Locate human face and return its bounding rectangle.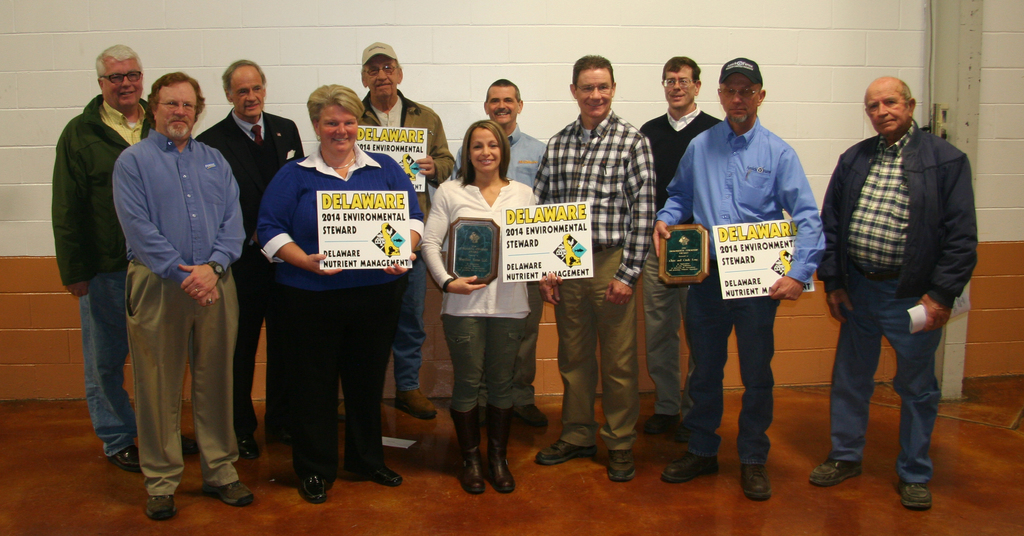
rect(868, 83, 909, 130).
